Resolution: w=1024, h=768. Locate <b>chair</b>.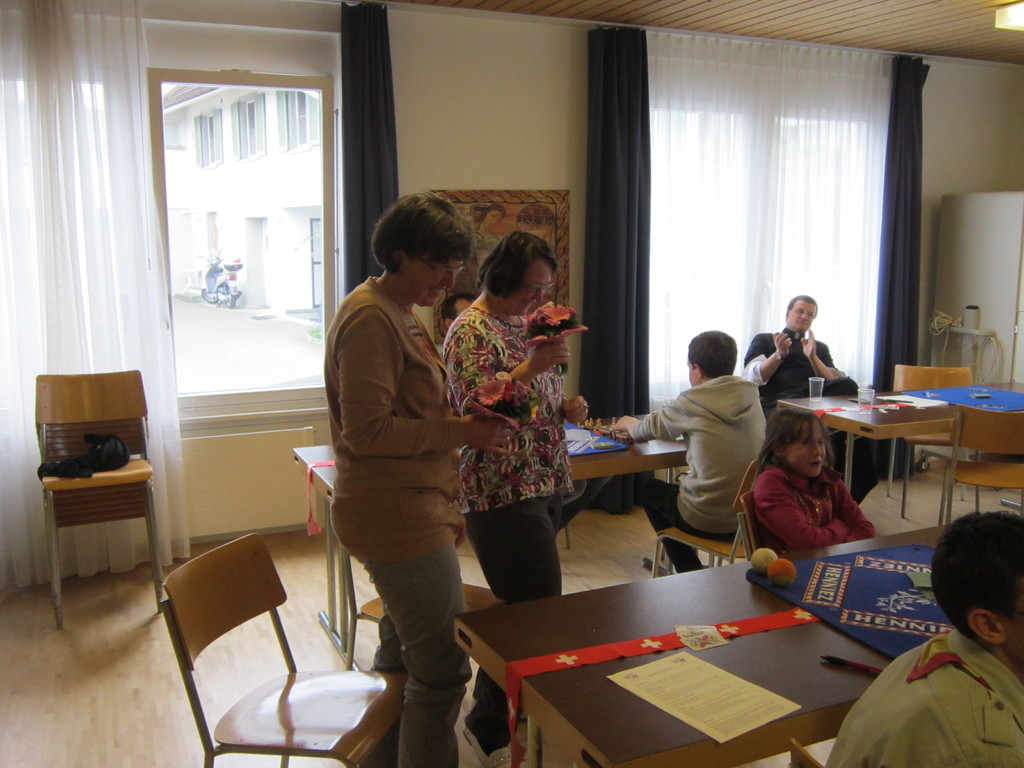
x1=652, y1=456, x2=764, y2=582.
